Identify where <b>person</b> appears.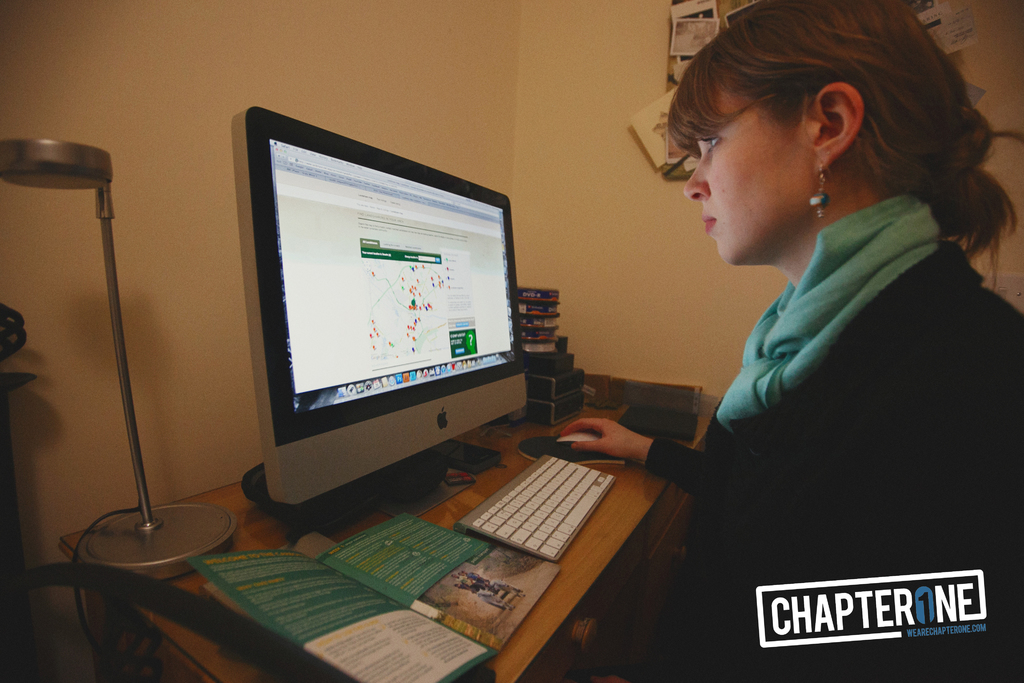
Appears at bbox(586, 0, 991, 664).
